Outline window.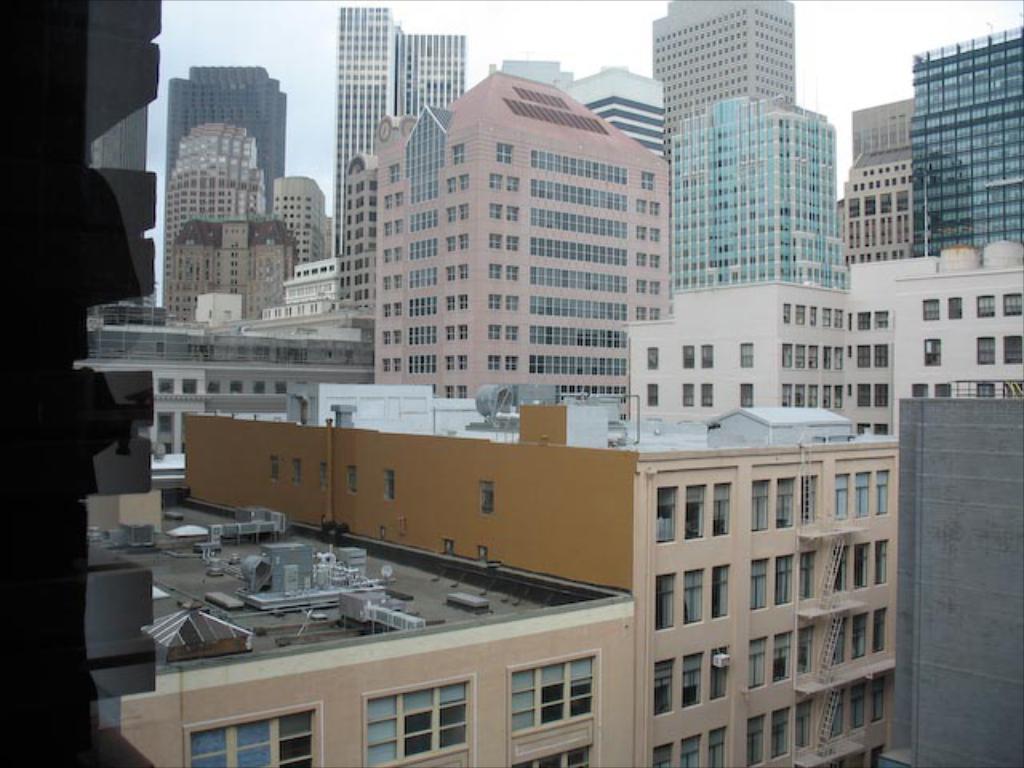
Outline: bbox(411, 296, 442, 315).
